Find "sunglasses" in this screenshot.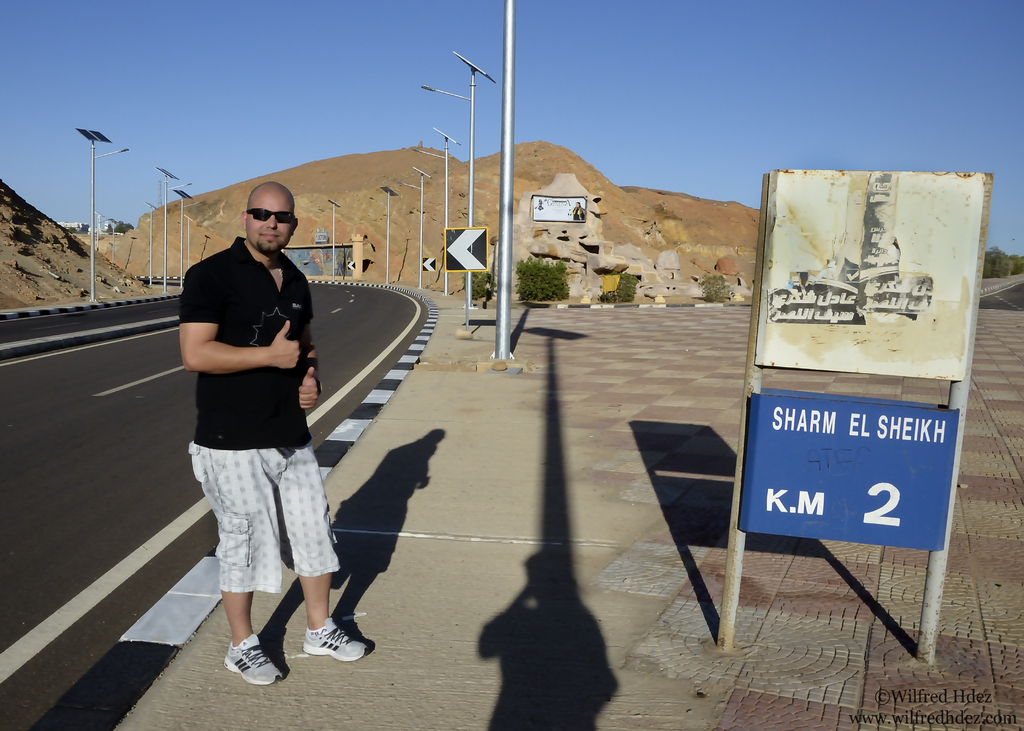
The bounding box for "sunglasses" is <region>246, 207, 298, 223</region>.
